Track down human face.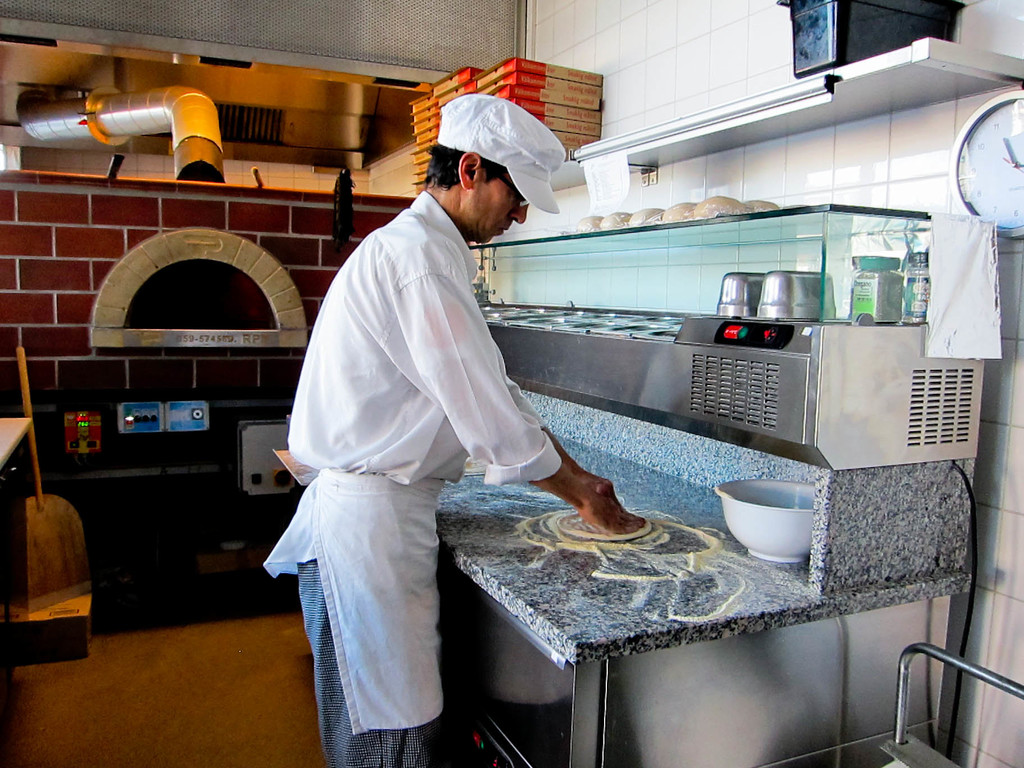
Tracked to {"x1": 472, "y1": 170, "x2": 530, "y2": 243}.
